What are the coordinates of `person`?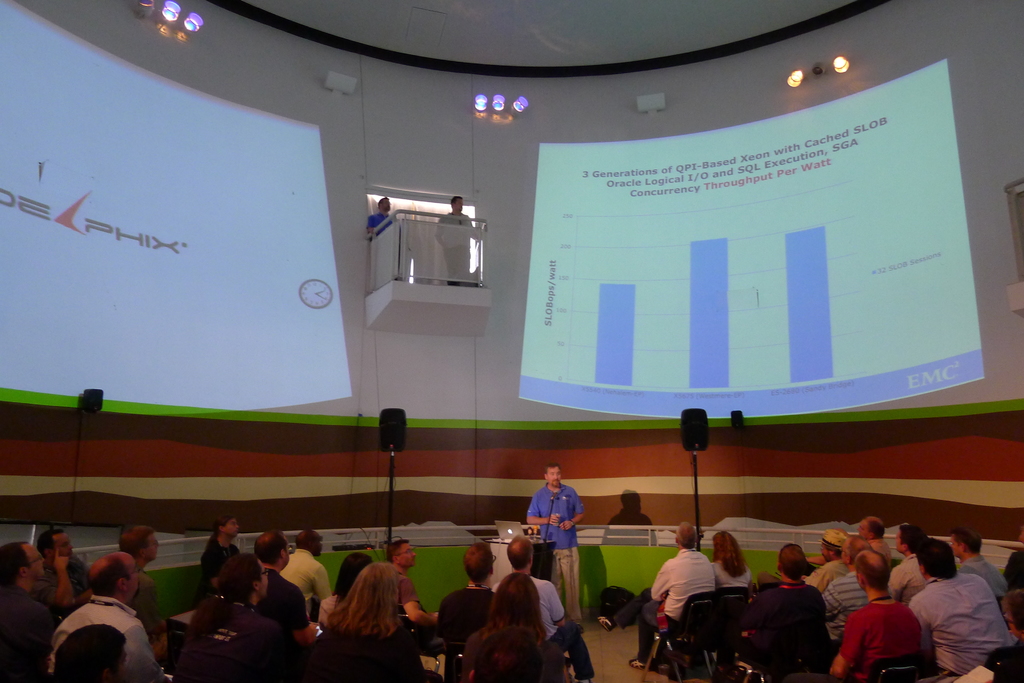
[823, 537, 867, 651].
